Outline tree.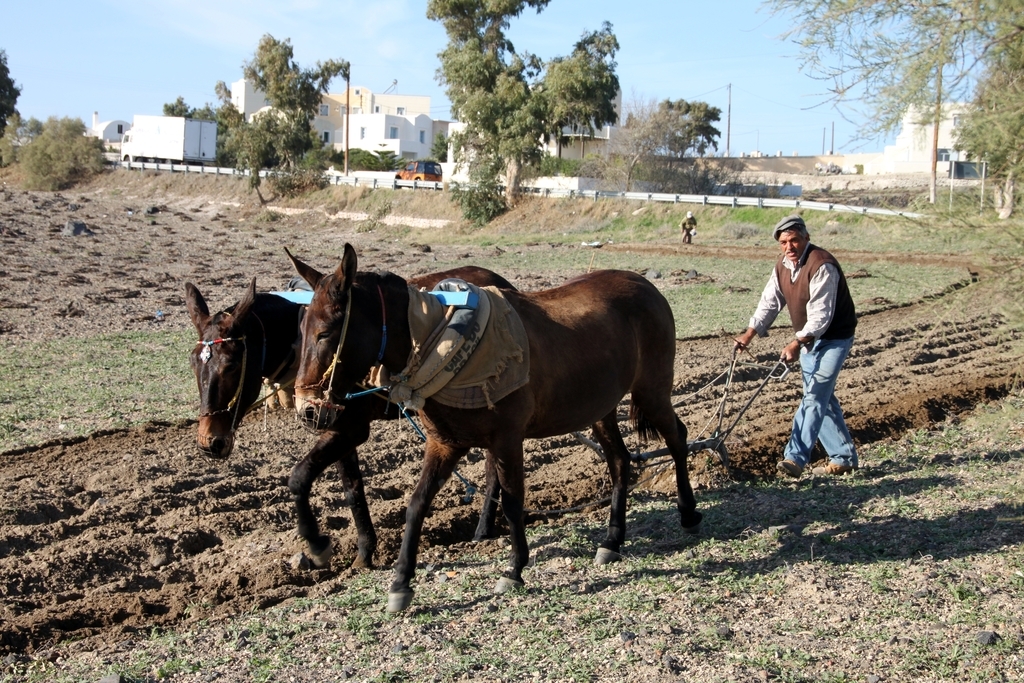
Outline: [329, 141, 381, 170].
